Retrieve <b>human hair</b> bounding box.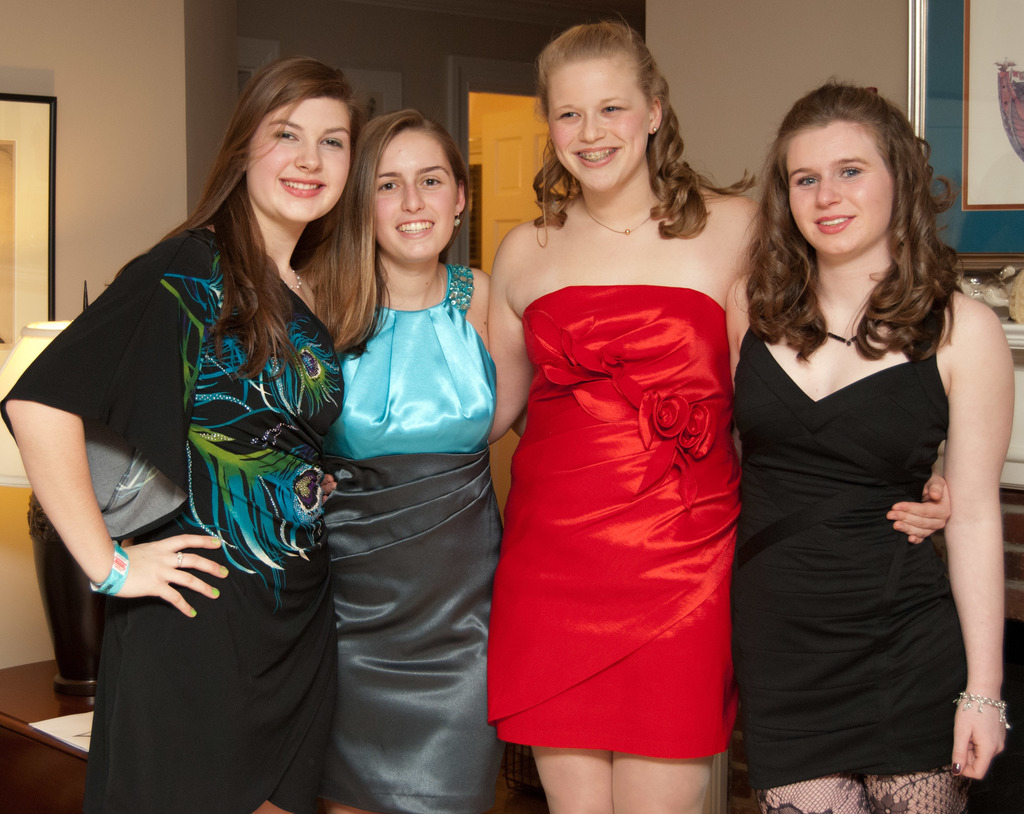
Bounding box: left=733, top=70, right=964, bottom=364.
